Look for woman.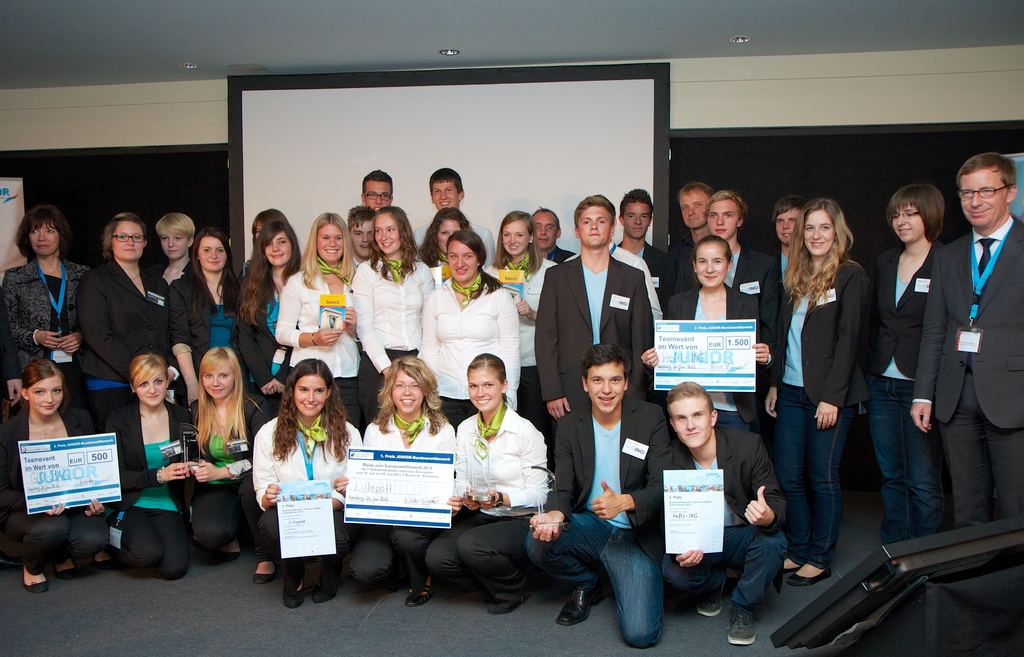
Found: [420,206,474,268].
